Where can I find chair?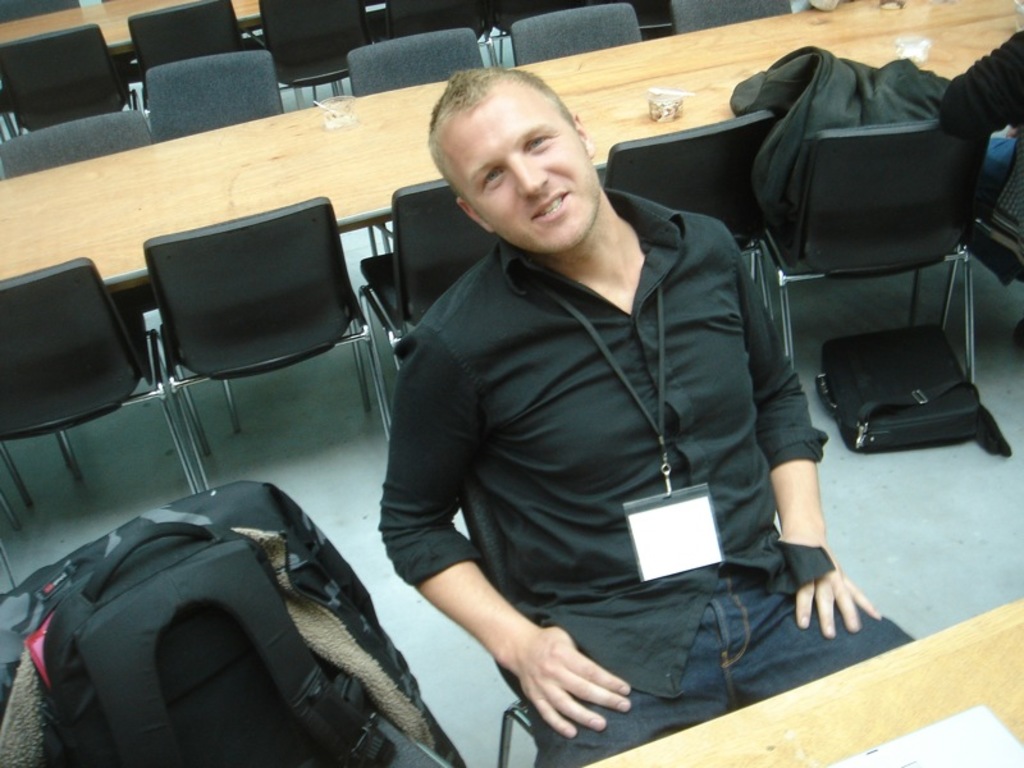
You can find it at <bbox>493, 659, 541, 767</bbox>.
